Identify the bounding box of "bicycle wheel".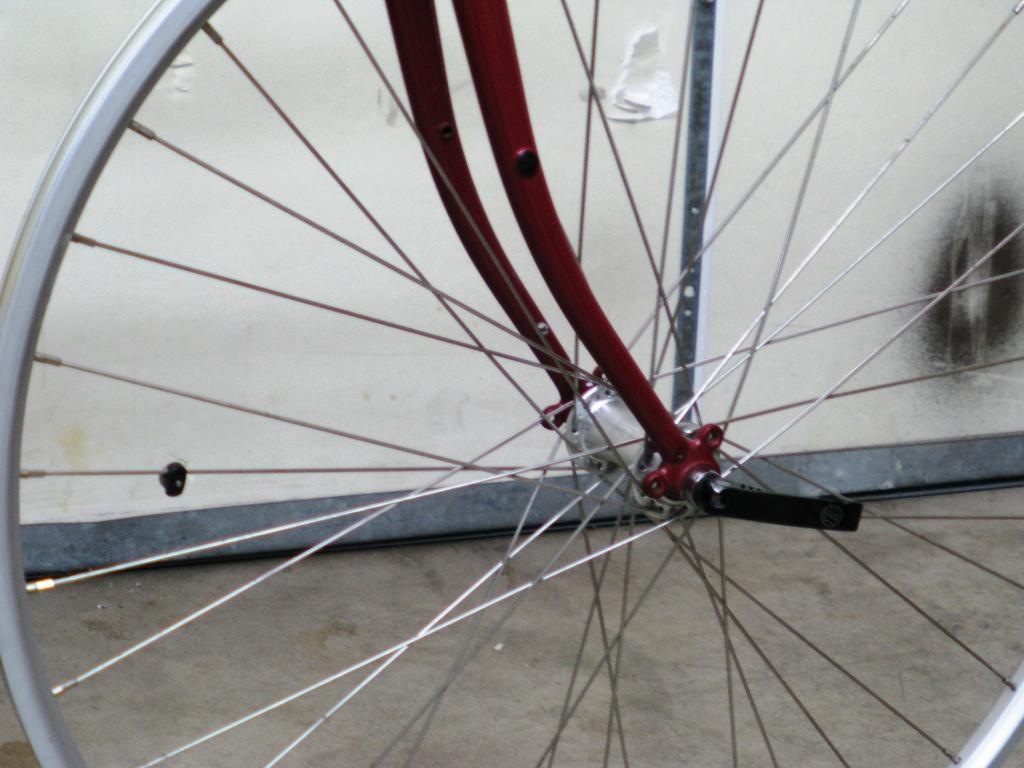
detection(0, 0, 1023, 767).
